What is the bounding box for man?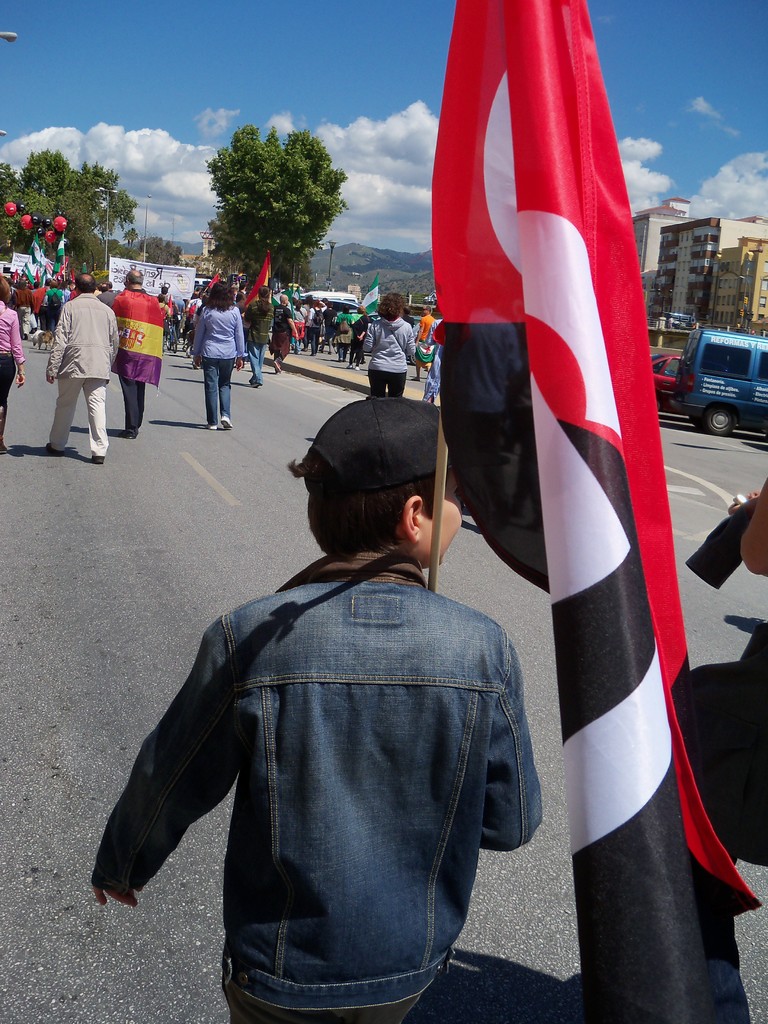
detection(100, 280, 117, 319).
